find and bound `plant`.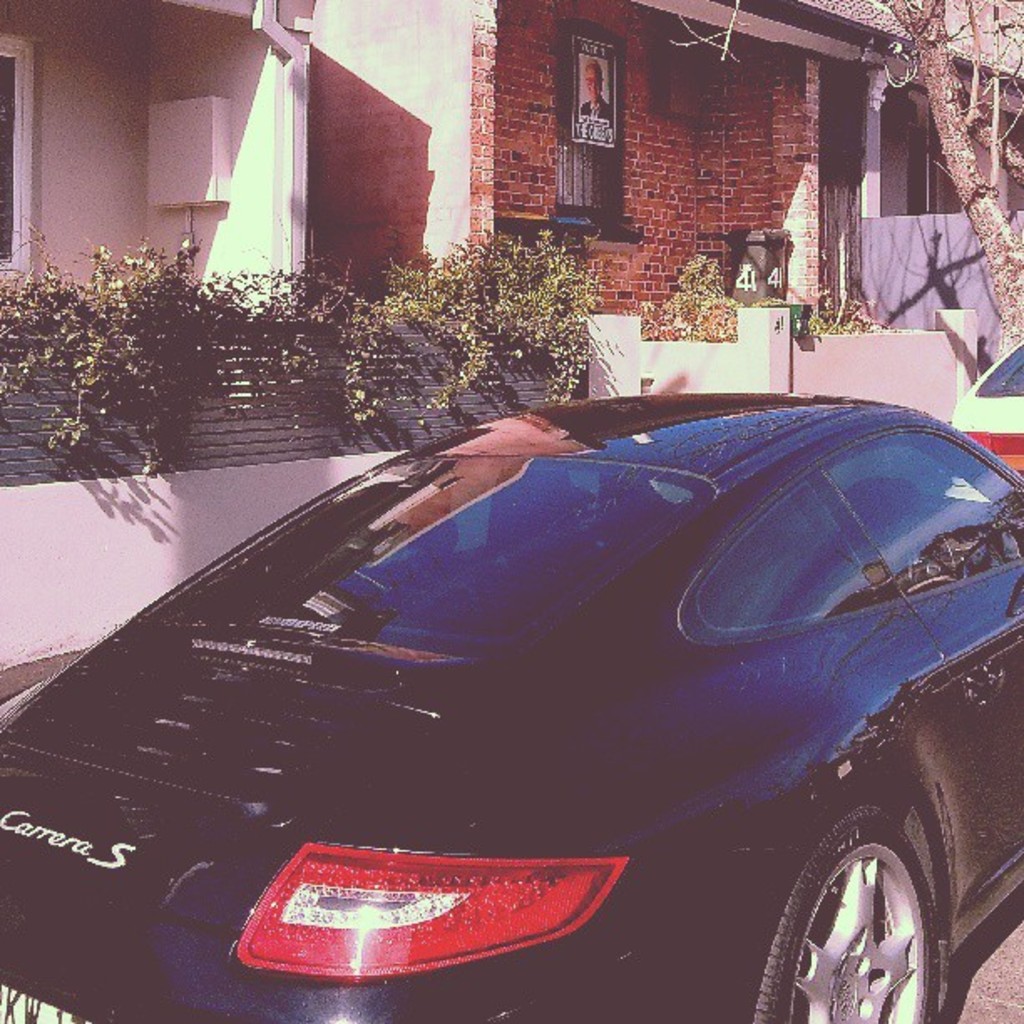
Bound: pyautogui.locateOnScreen(634, 249, 750, 345).
